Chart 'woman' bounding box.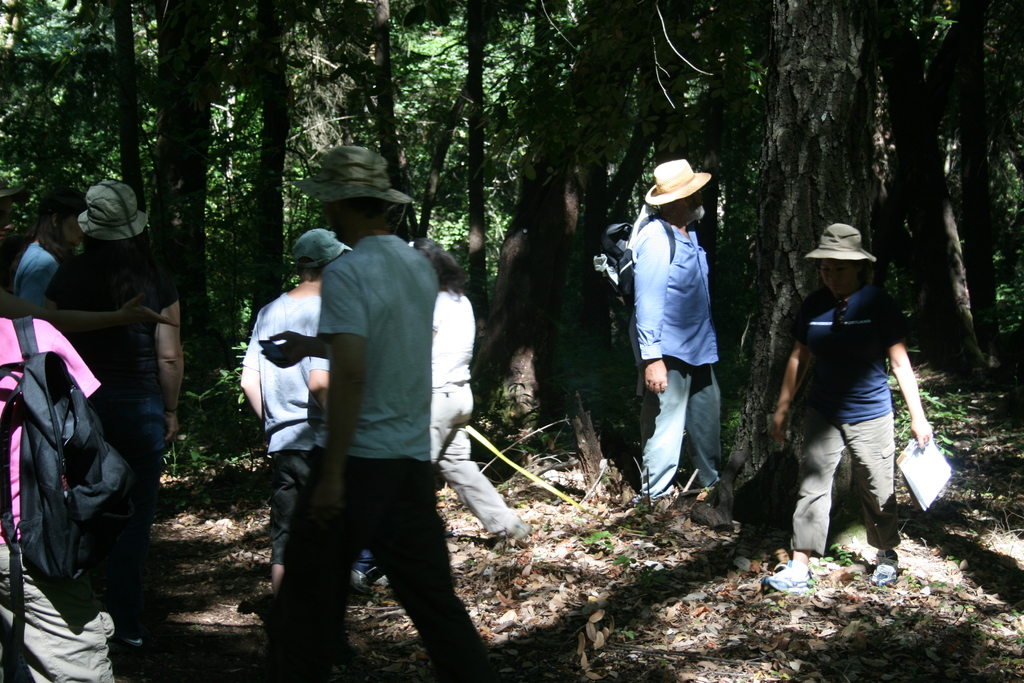
Charted: [left=758, top=223, right=932, bottom=593].
